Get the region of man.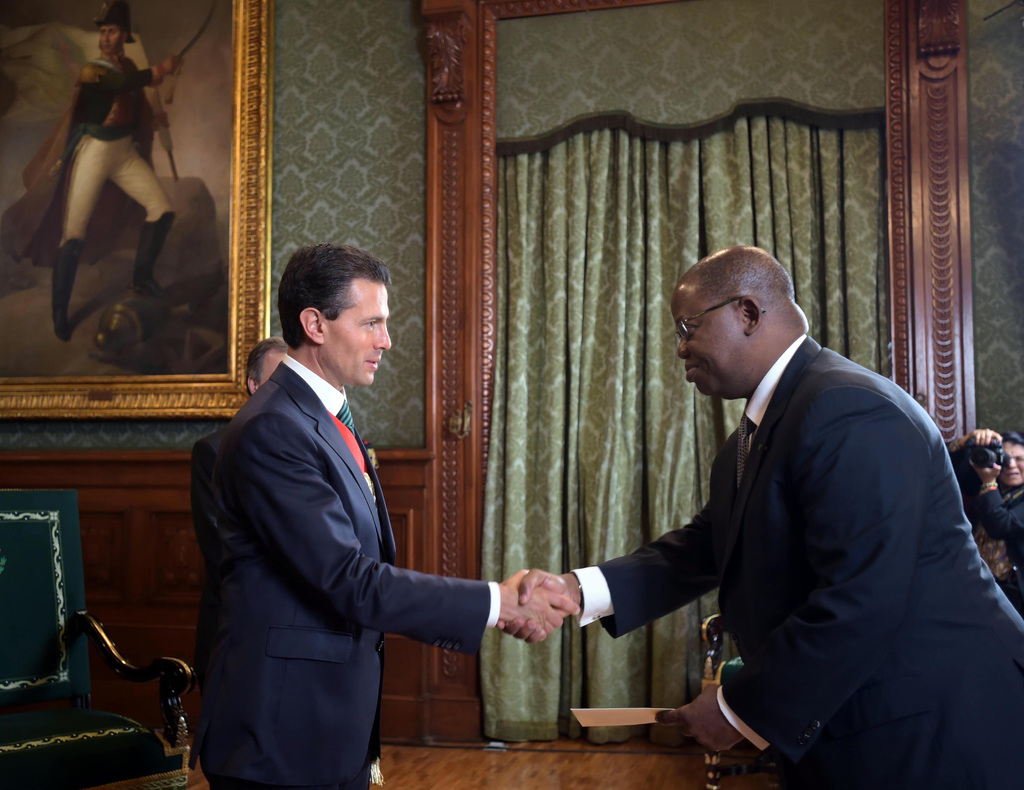
box(529, 222, 999, 770).
